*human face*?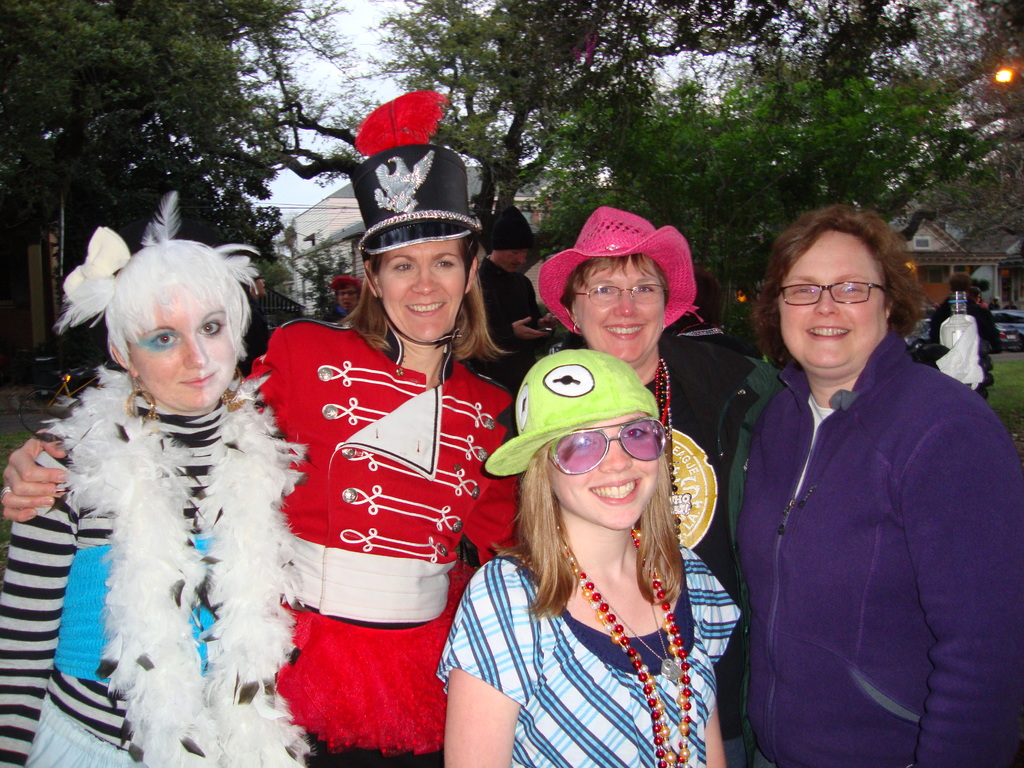
[378, 239, 468, 340]
